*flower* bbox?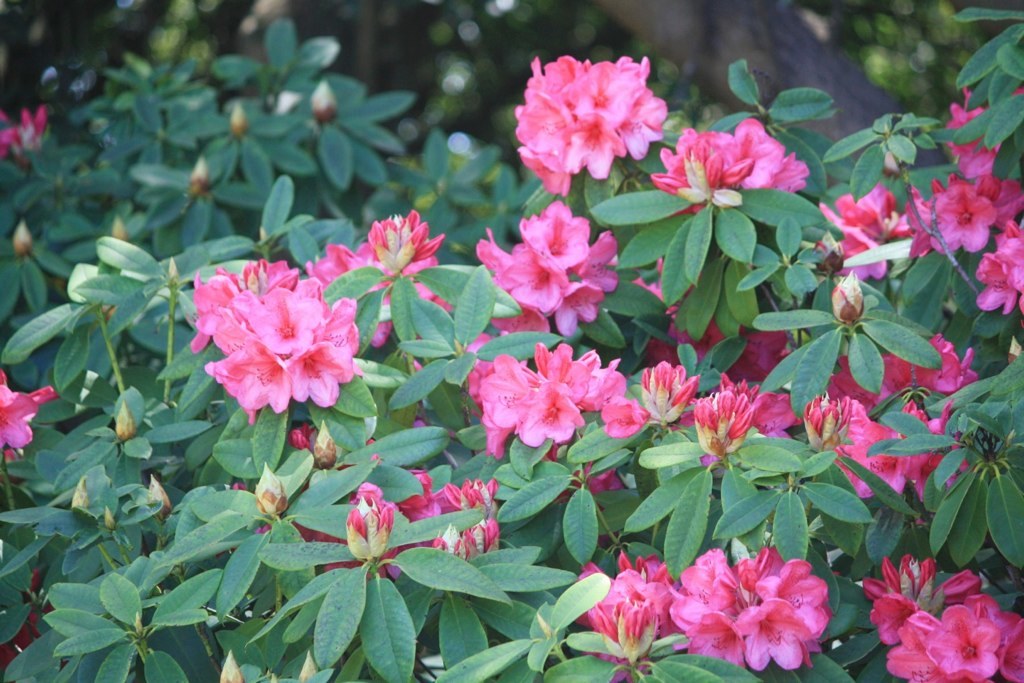
box(511, 47, 672, 191)
